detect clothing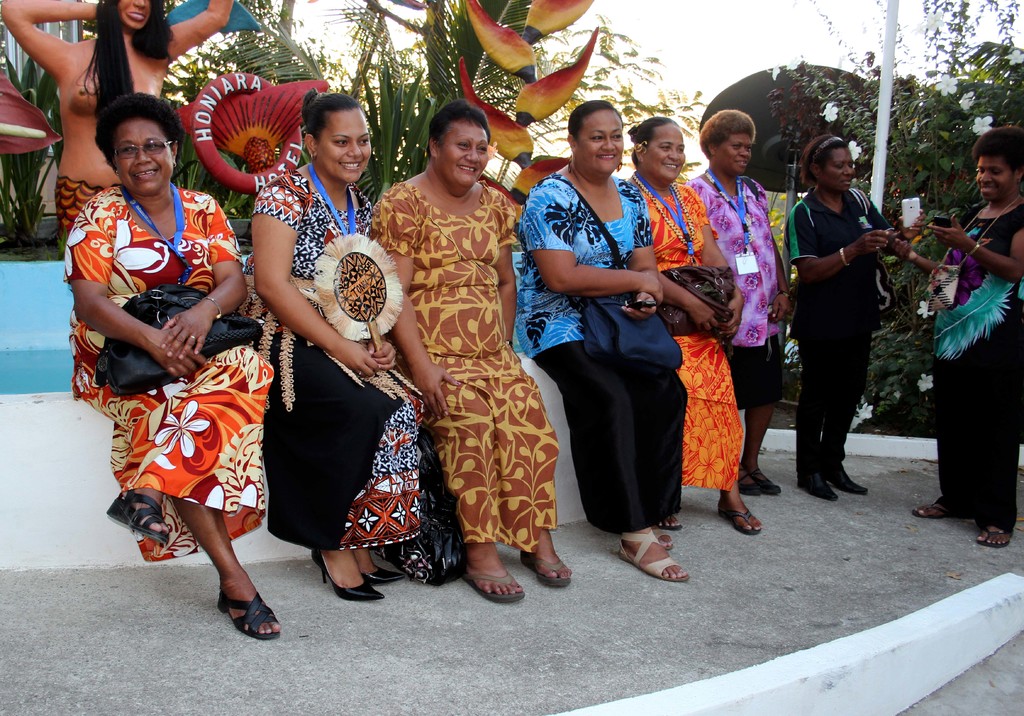
504, 185, 681, 532
